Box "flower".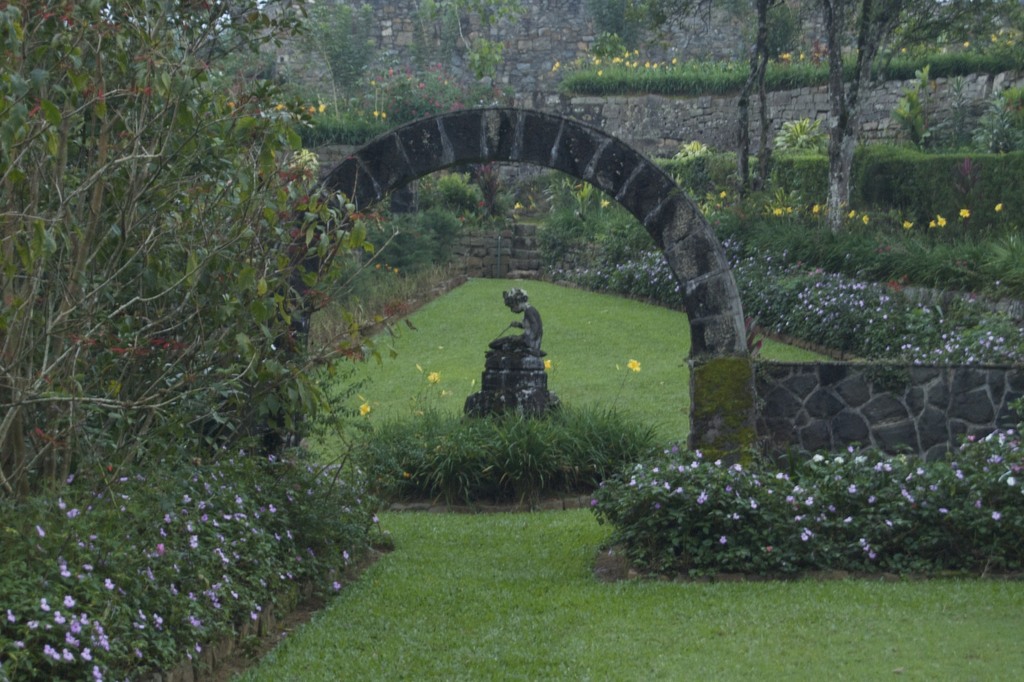
pyautogui.locateOnScreen(936, 216, 947, 226).
